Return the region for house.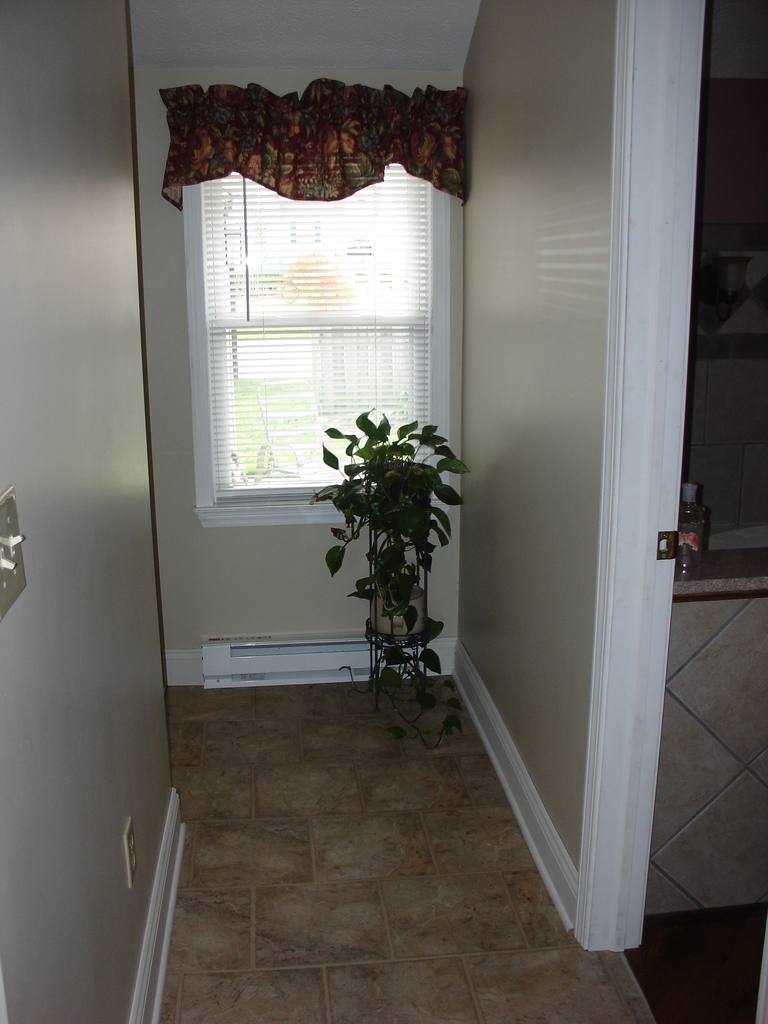
0:0:767:1023.
